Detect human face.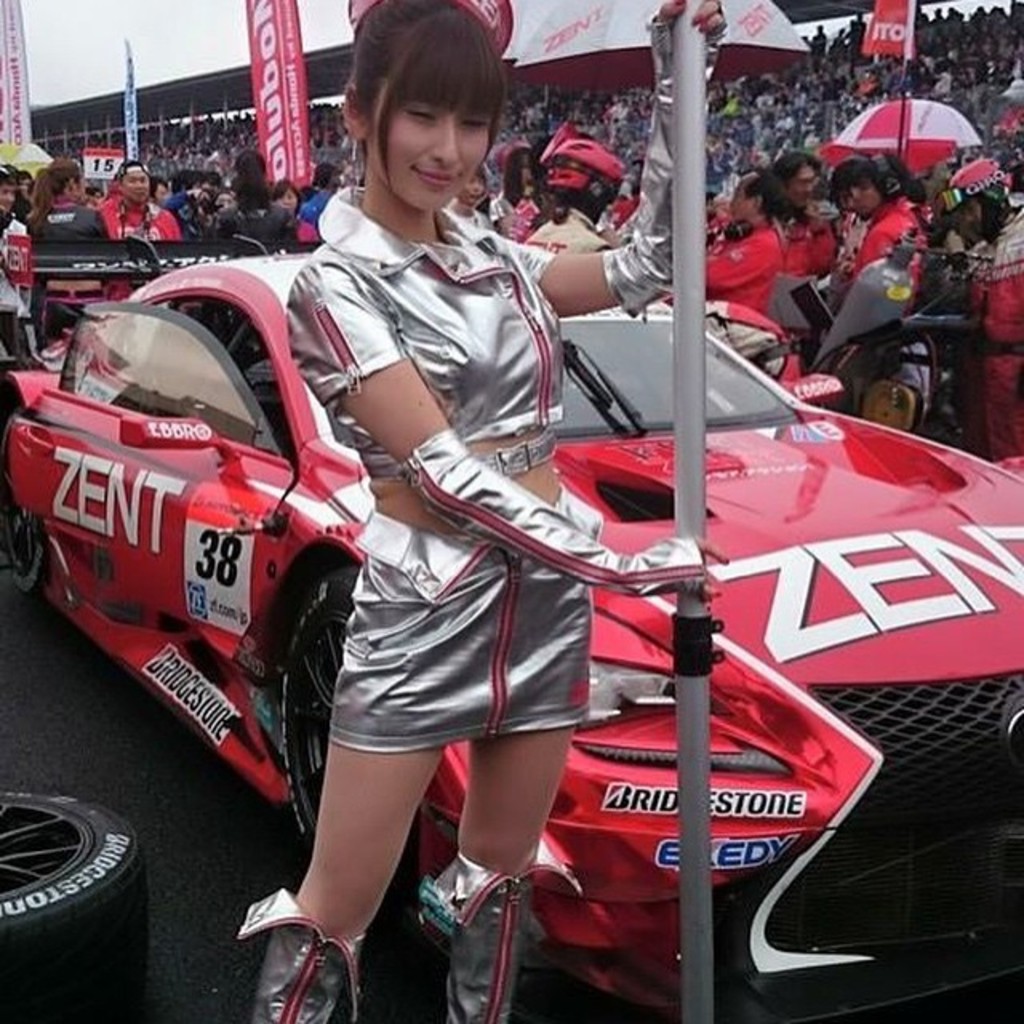
Detected at box(0, 187, 8, 211).
